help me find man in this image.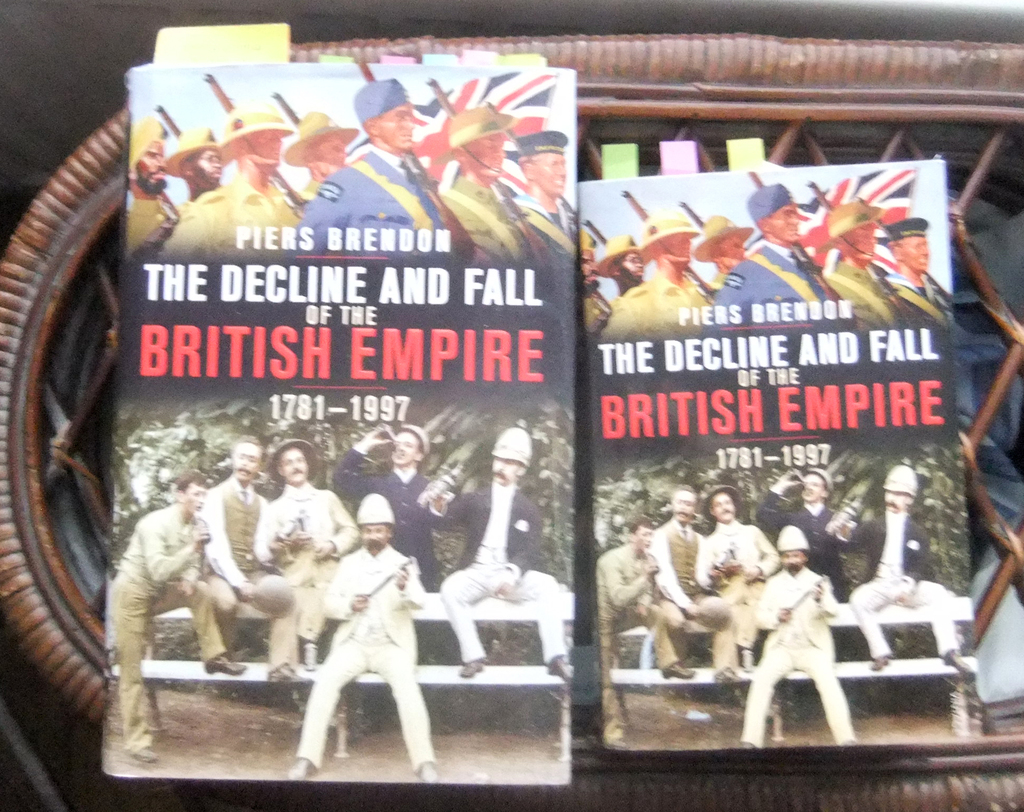
Found it: region(165, 100, 304, 256).
